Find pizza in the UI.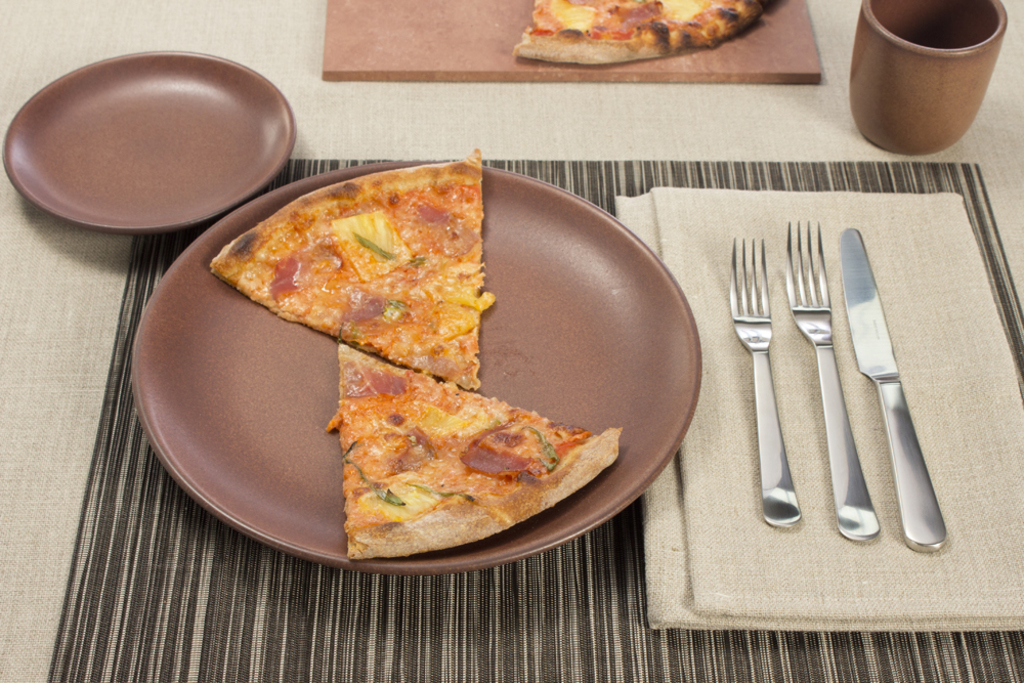
UI element at select_region(307, 377, 615, 541).
